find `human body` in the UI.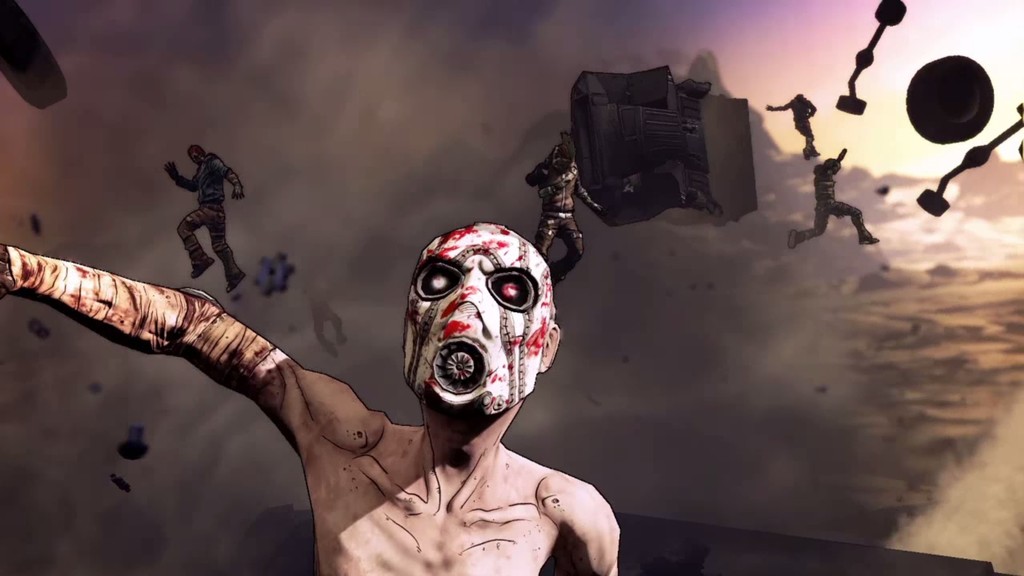
UI element at rect(166, 153, 255, 293).
